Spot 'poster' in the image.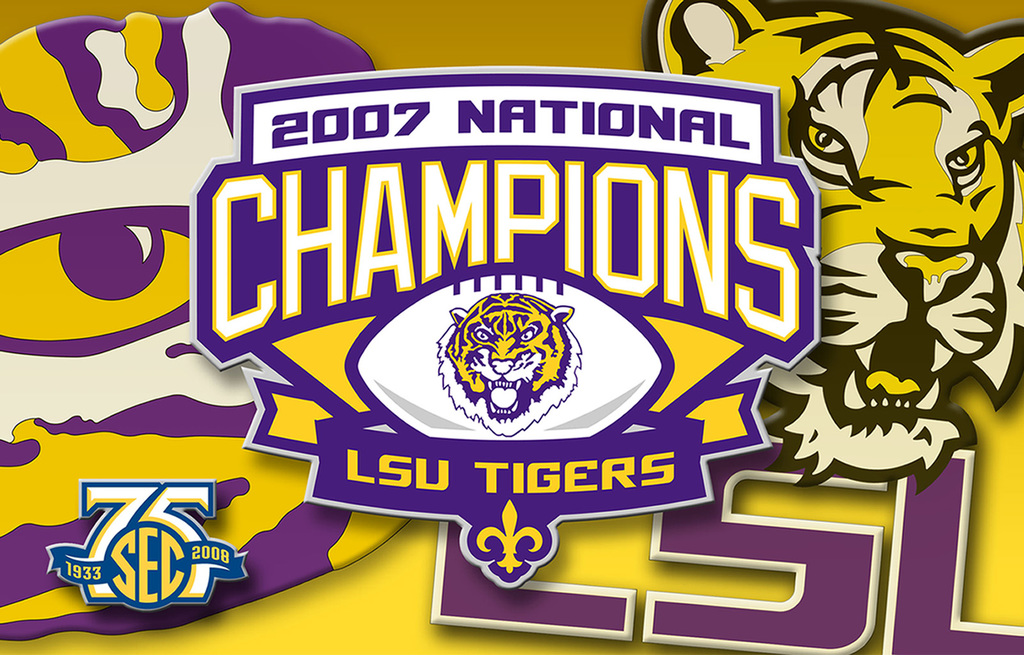
'poster' found at locate(0, 0, 1023, 654).
